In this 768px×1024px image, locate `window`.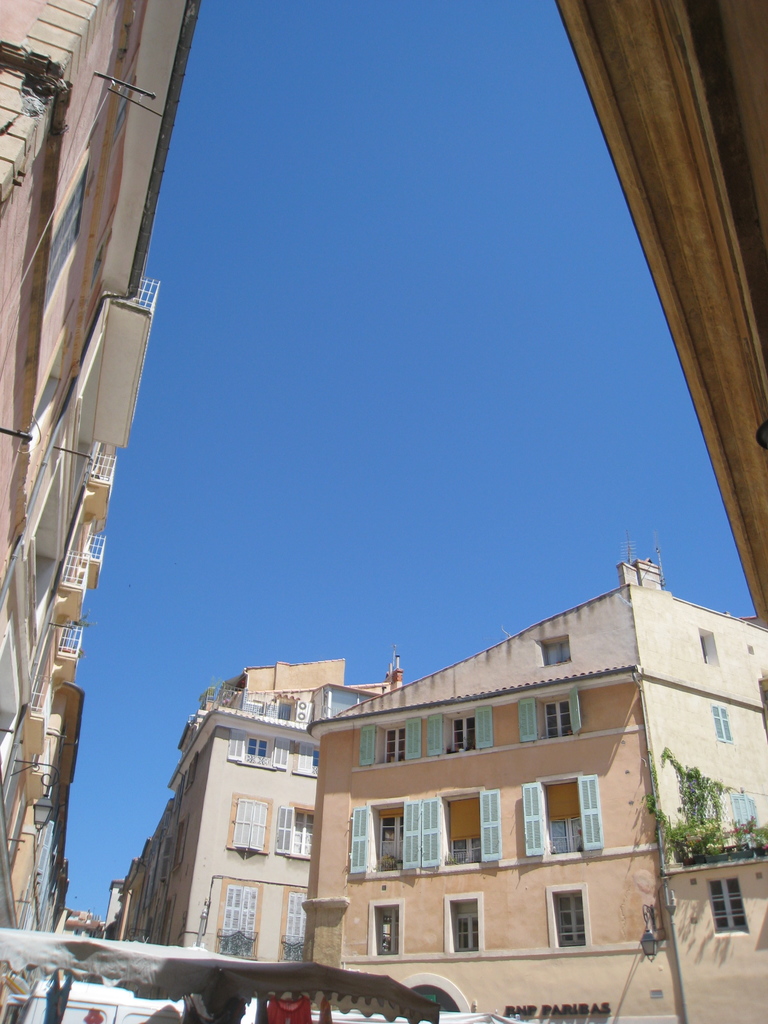
Bounding box: (522,772,605,858).
